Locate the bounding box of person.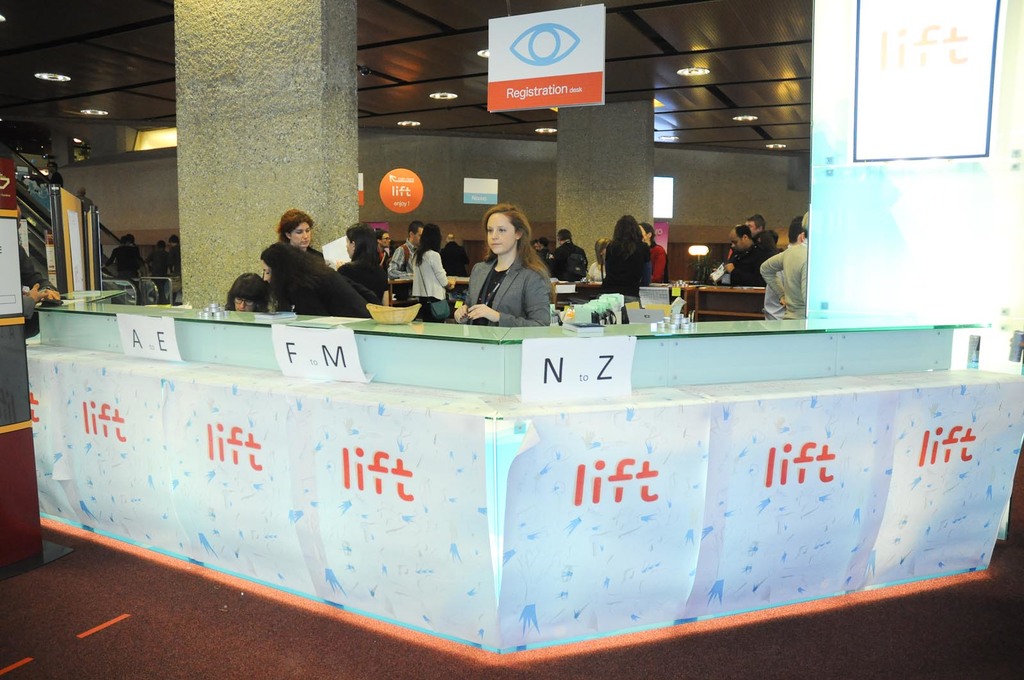
Bounding box: 164, 232, 185, 274.
